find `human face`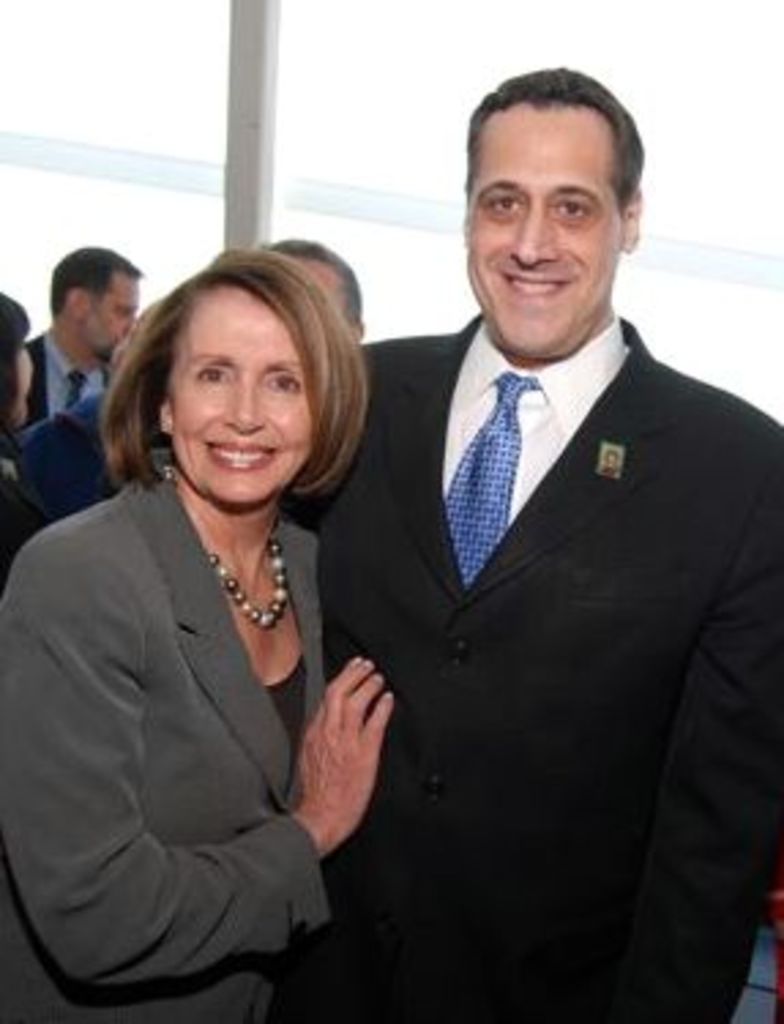
{"x1": 464, "y1": 104, "x2": 623, "y2": 363}
